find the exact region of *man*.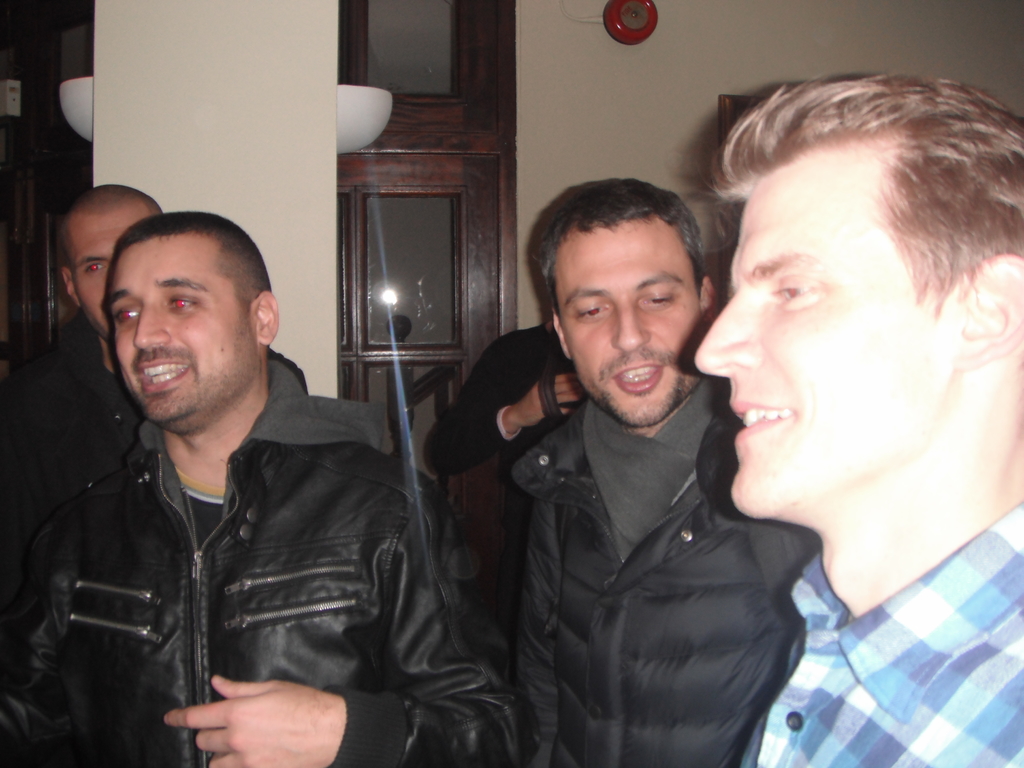
Exact region: <region>696, 74, 1023, 767</region>.
